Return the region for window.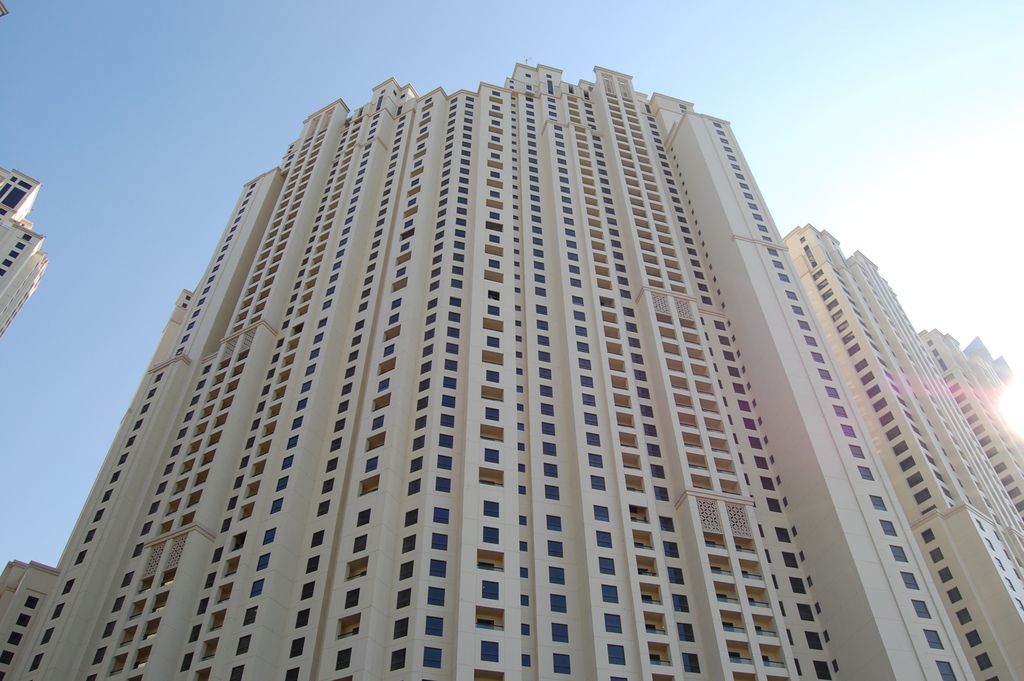
<box>284,163,292,165</box>.
